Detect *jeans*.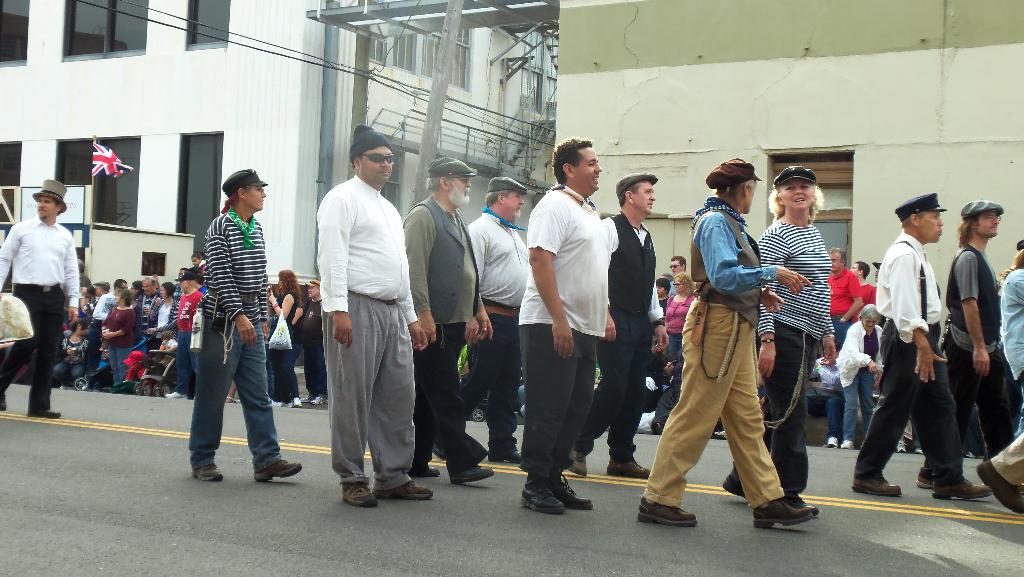
Detected at {"x1": 176, "y1": 310, "x2": 273, "y2": 479}.
